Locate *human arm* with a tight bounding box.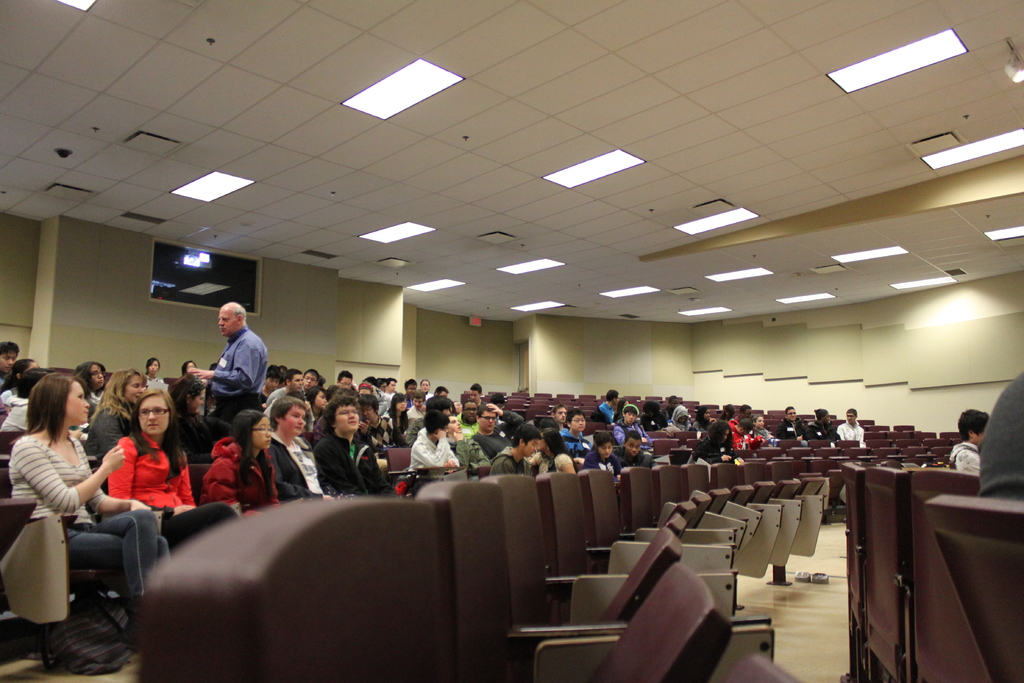
Rect(71, 427, 83, 438).
